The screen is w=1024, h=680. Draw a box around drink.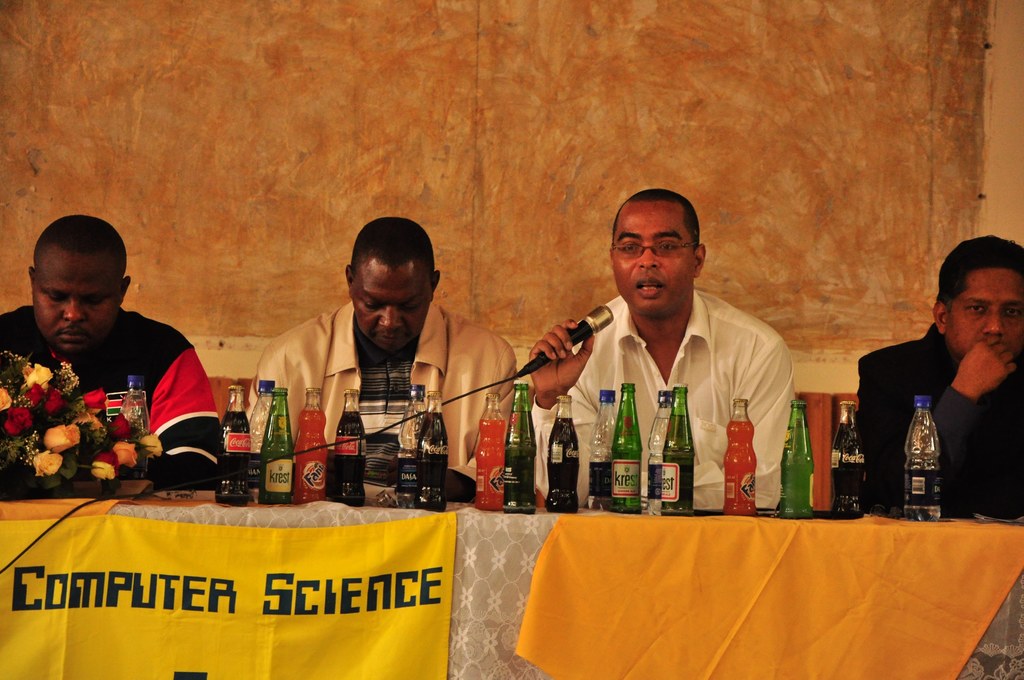
bbox=[422, 400, 442, 505].
